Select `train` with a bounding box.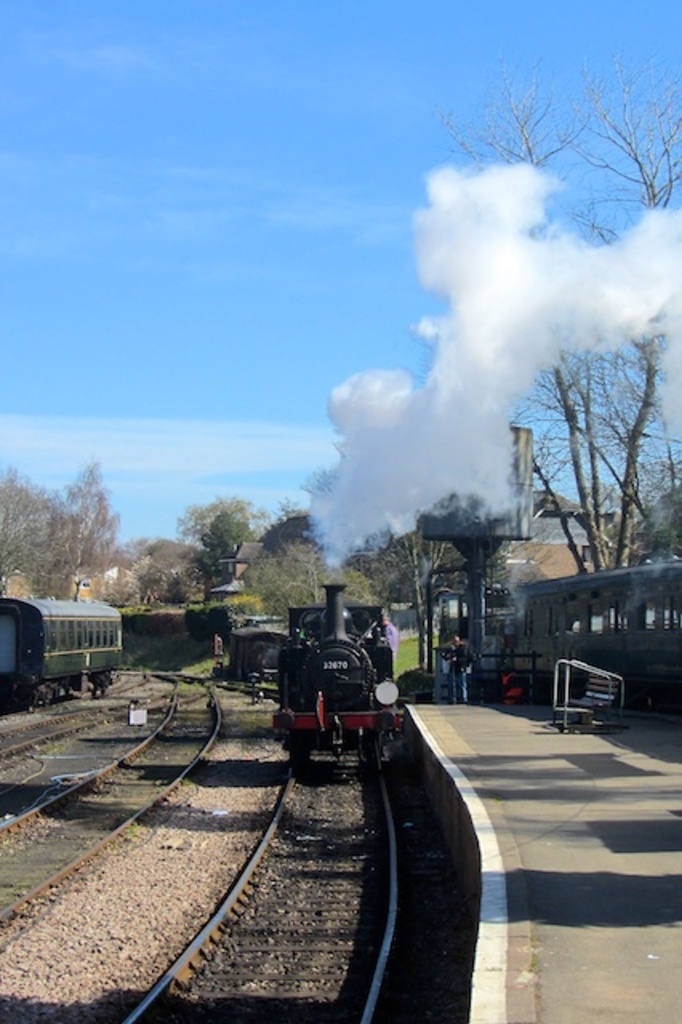
x1=215, y1=582, x2=403, y2=773.
